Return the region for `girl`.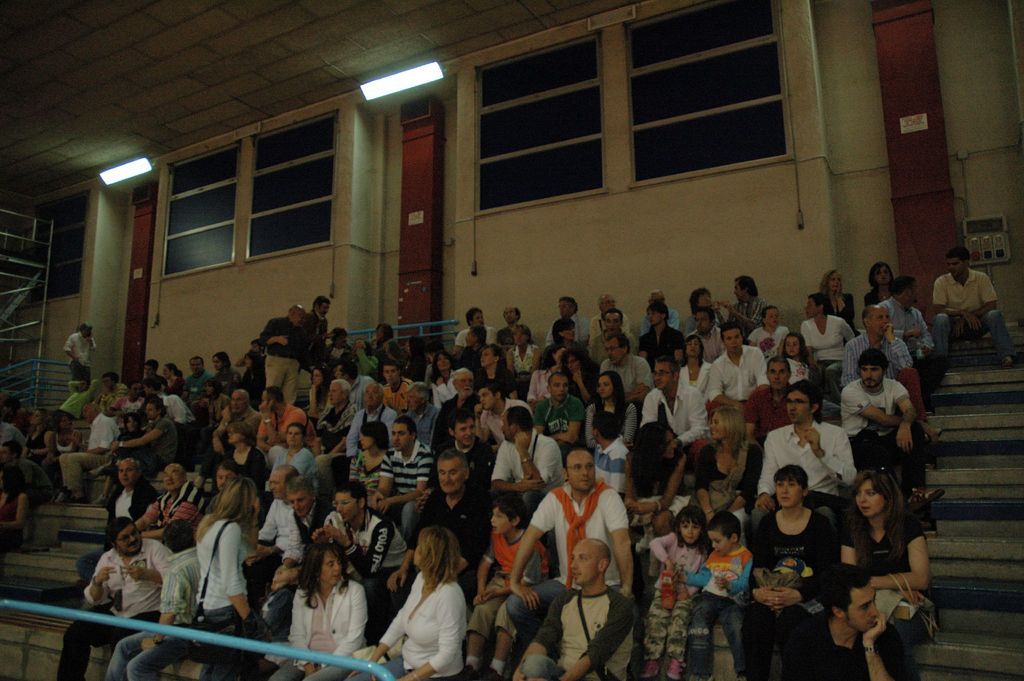
746:464:843:675.
